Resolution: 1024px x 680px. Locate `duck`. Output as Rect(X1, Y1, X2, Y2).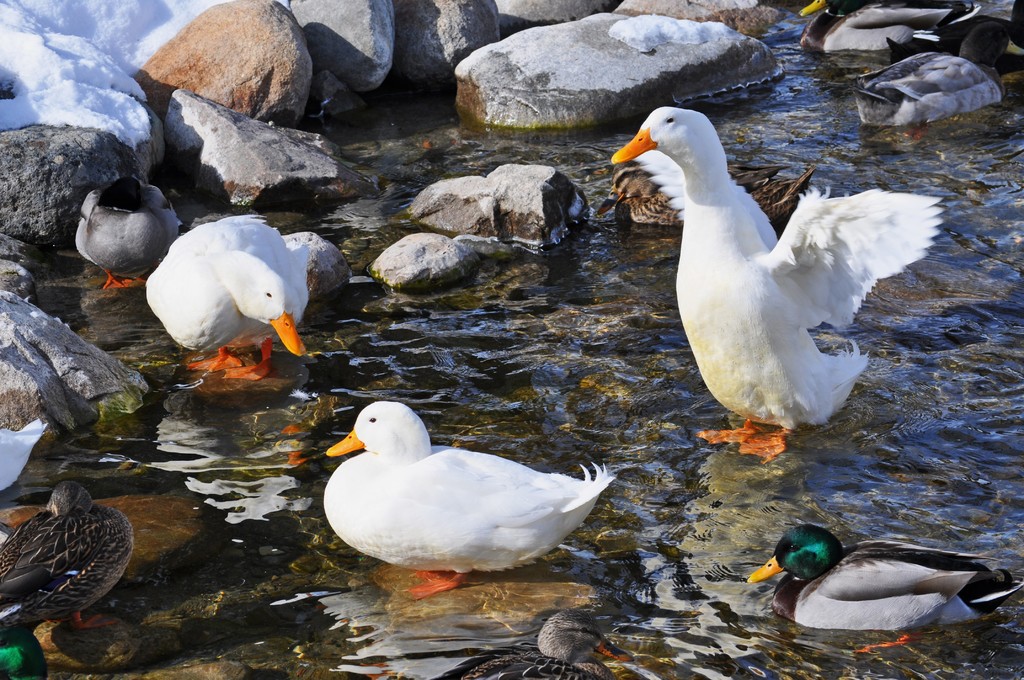
Rect(6, 490, 140, 638).
